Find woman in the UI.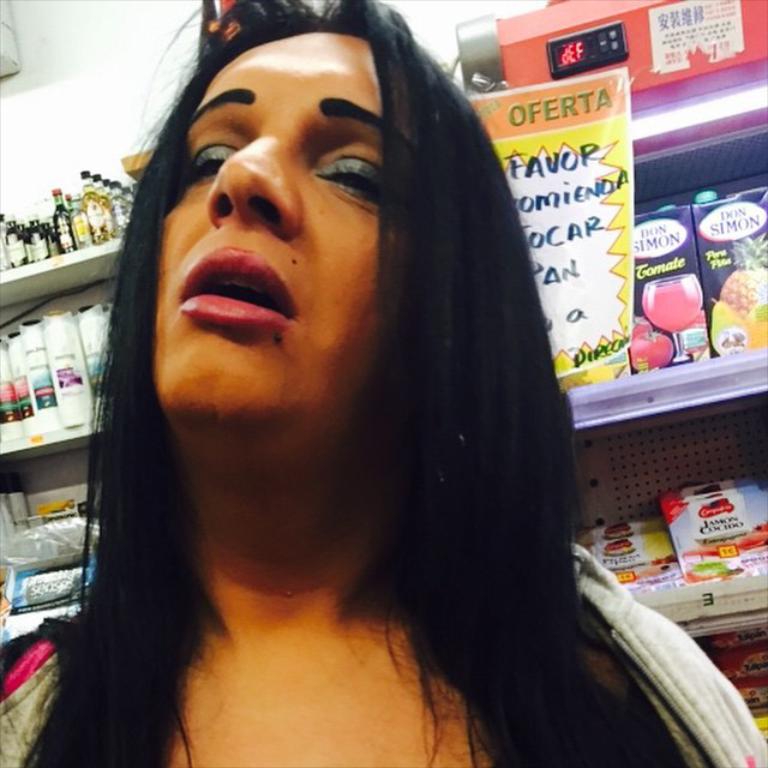
UI element at <region>42, 2, 660, 767</region>.
